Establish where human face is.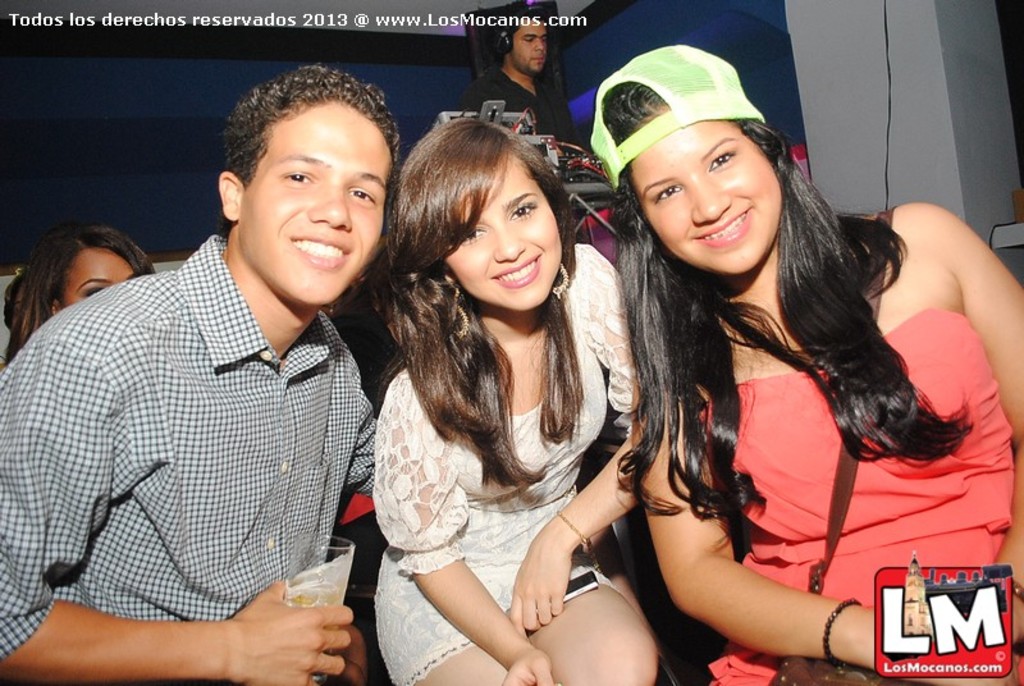
Established at 628, 119, 782, 270.
